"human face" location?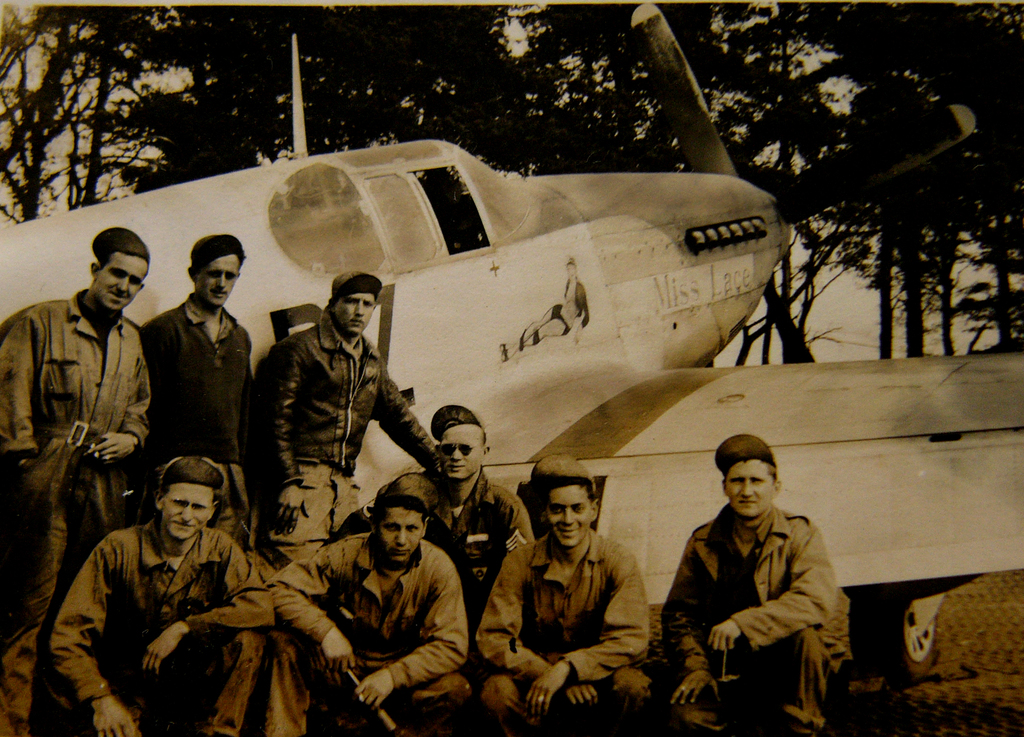
left=161, top=485, right=212, bottom=543
